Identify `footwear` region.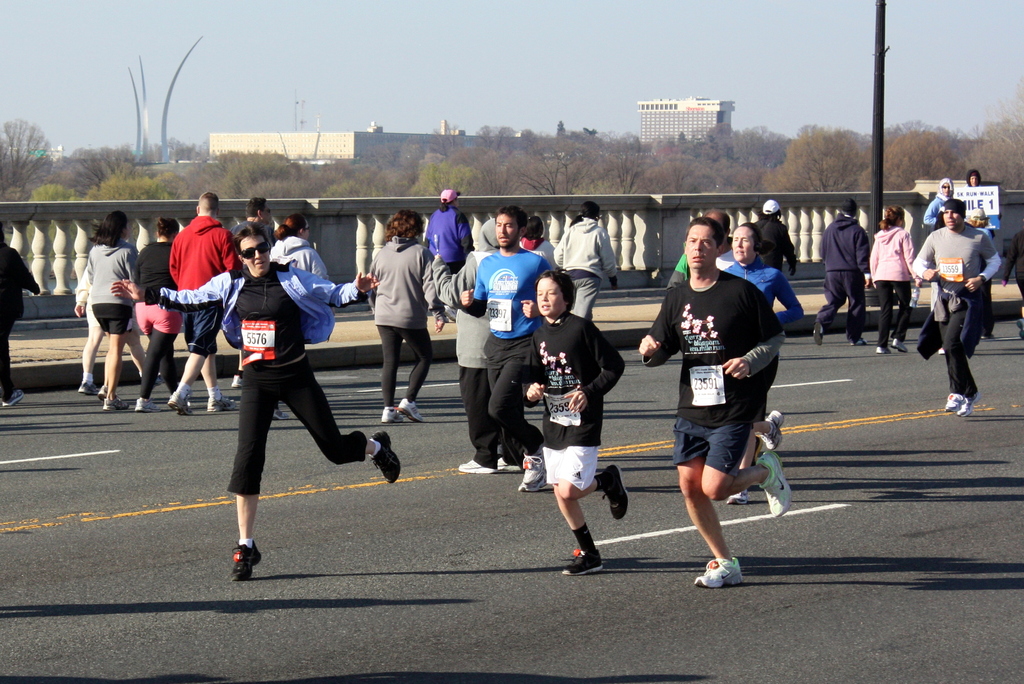
Region: BBox(947, 394, 963, 412).
